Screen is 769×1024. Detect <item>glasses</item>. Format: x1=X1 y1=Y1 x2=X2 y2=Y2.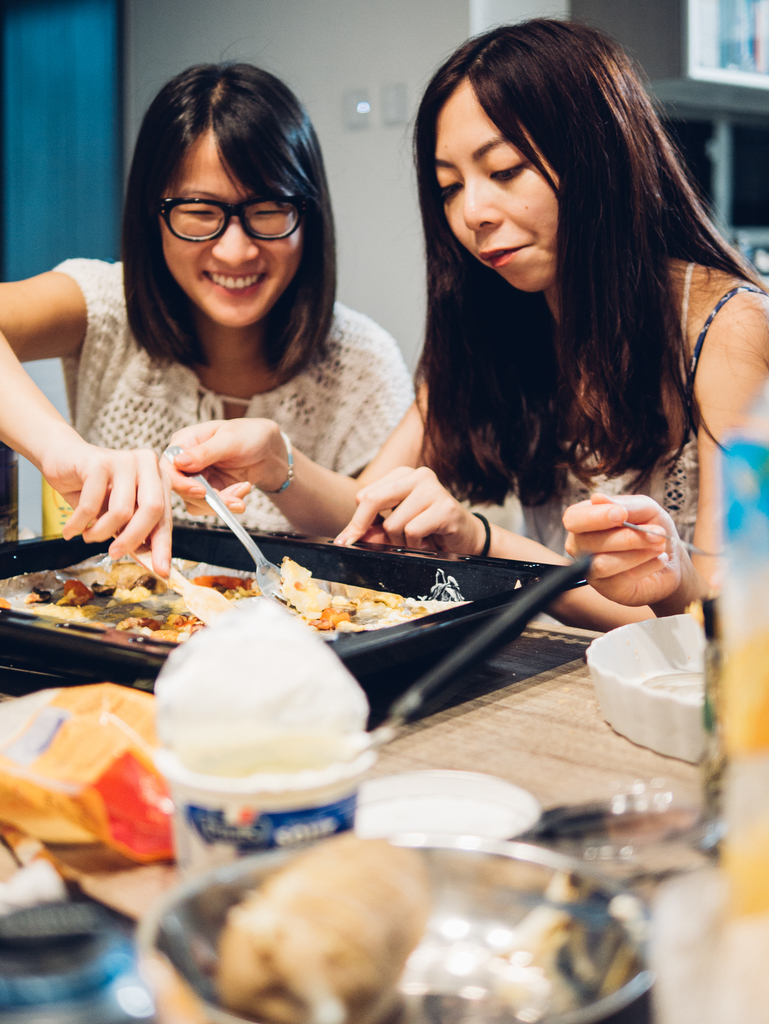
x1=143 y1=188 x2=315 y2=241.
